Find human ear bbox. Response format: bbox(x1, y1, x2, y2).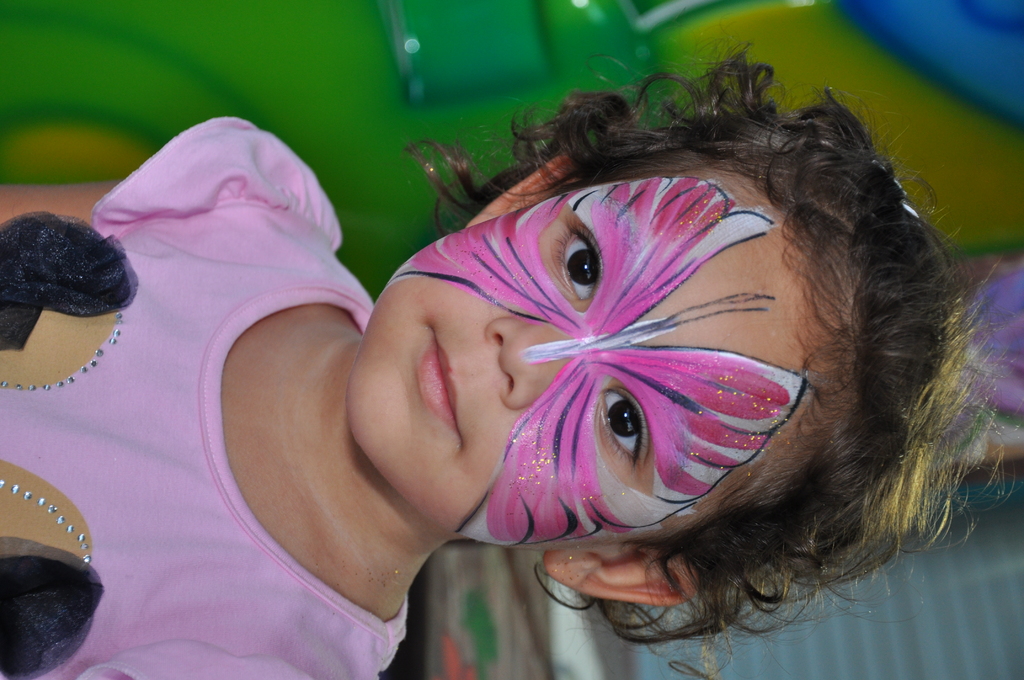
bbox(544, 551, 700, 608).
